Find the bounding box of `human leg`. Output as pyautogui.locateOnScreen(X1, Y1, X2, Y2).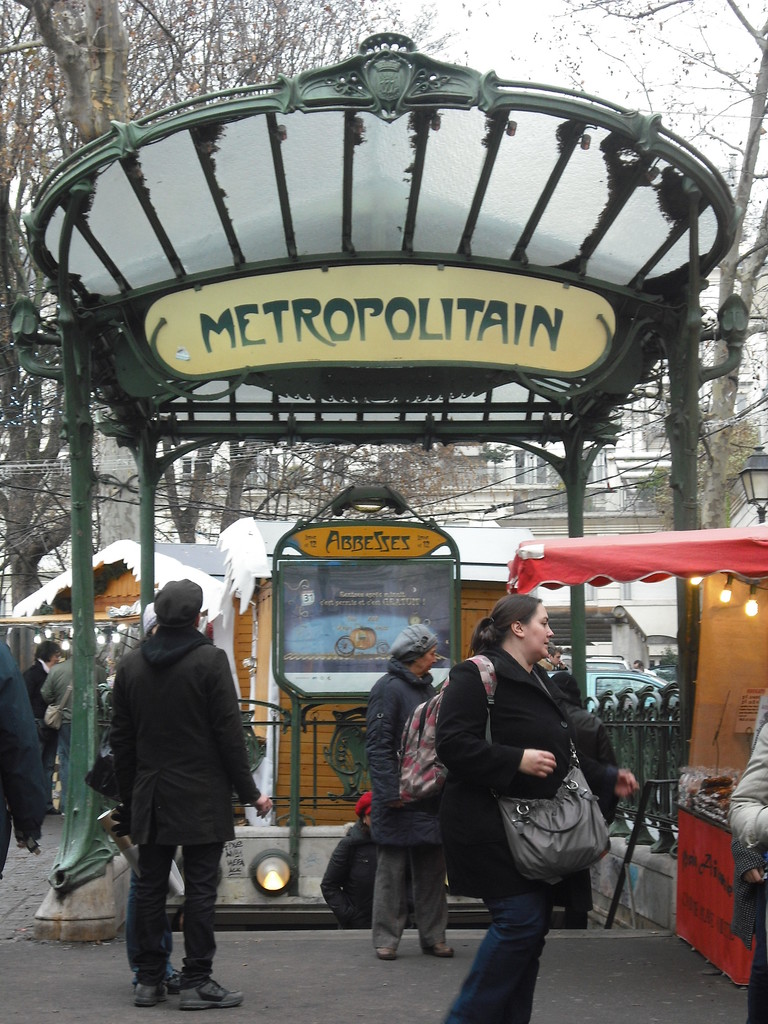
pyautogui.locateOnScreen(413, 848, 454, 958).
